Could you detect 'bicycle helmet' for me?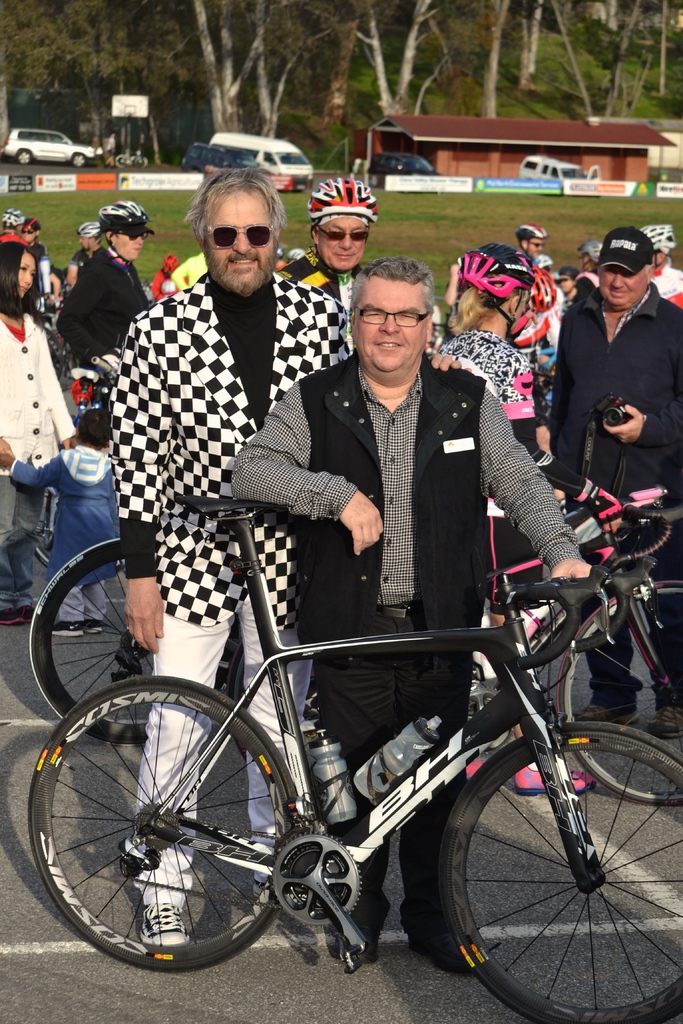
Detection result: <box>521,220,550,239</box>.
